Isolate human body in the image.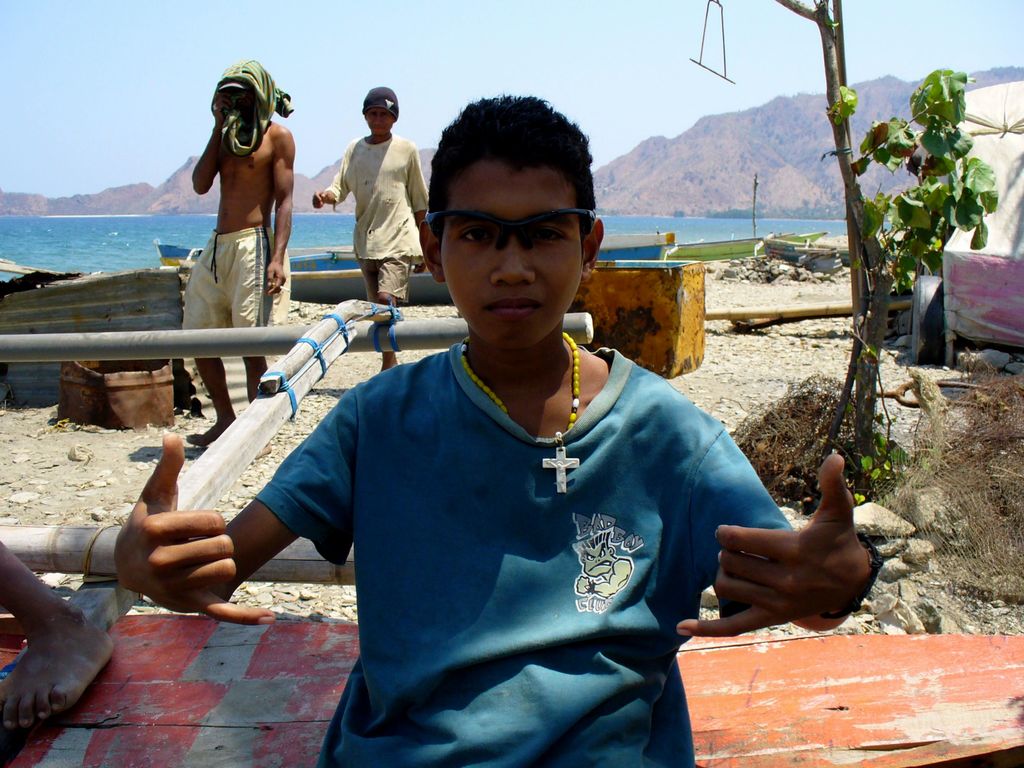
Isolated region: 149/125/737/746.
